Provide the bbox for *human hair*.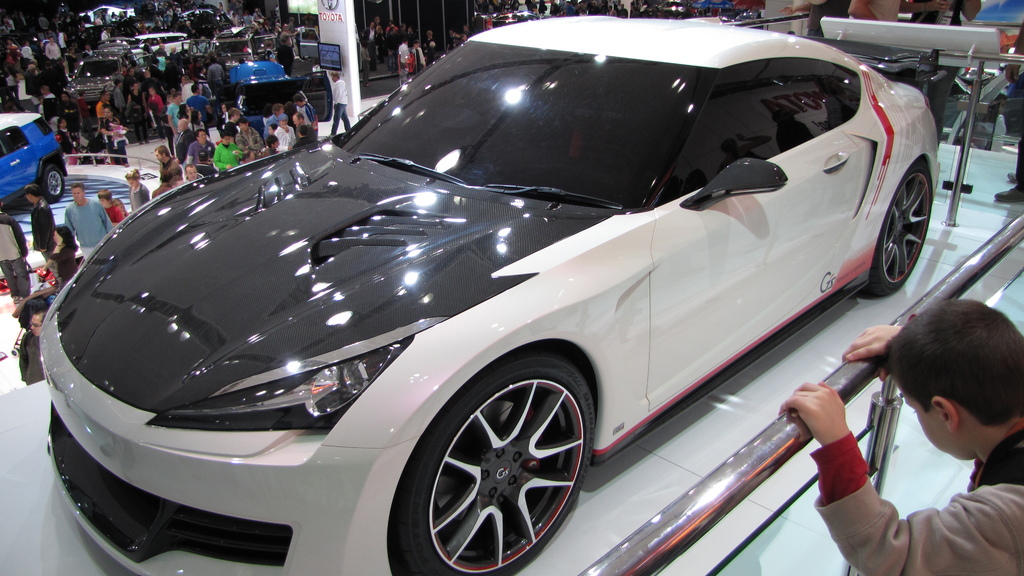
bbox(99, 189, 111, 204).
